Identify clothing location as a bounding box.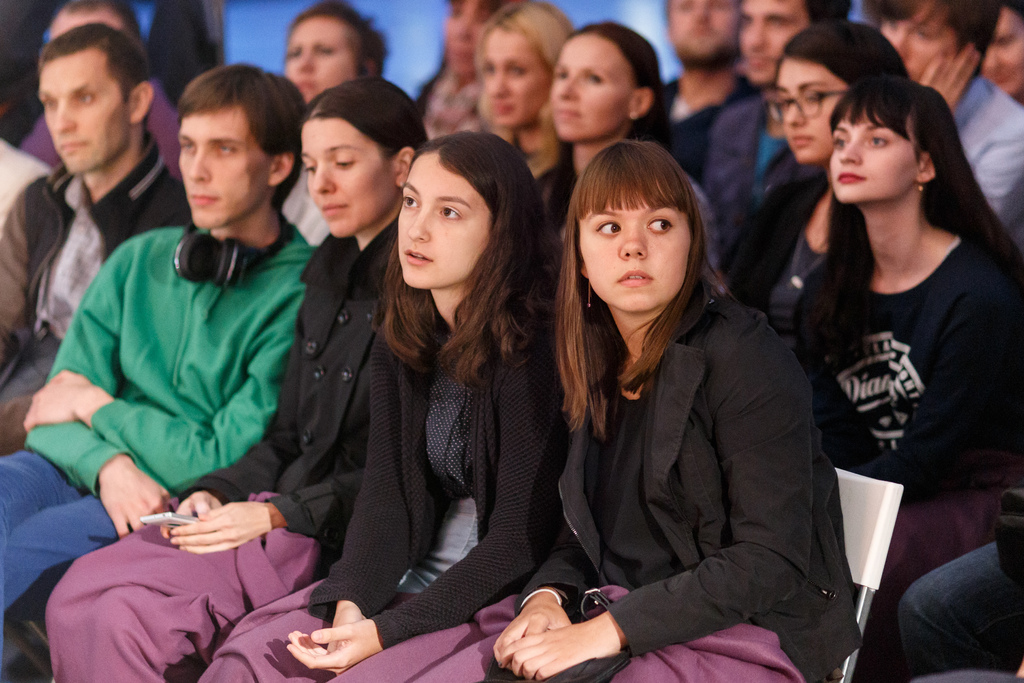
<box>0,135,200,465</box>.
